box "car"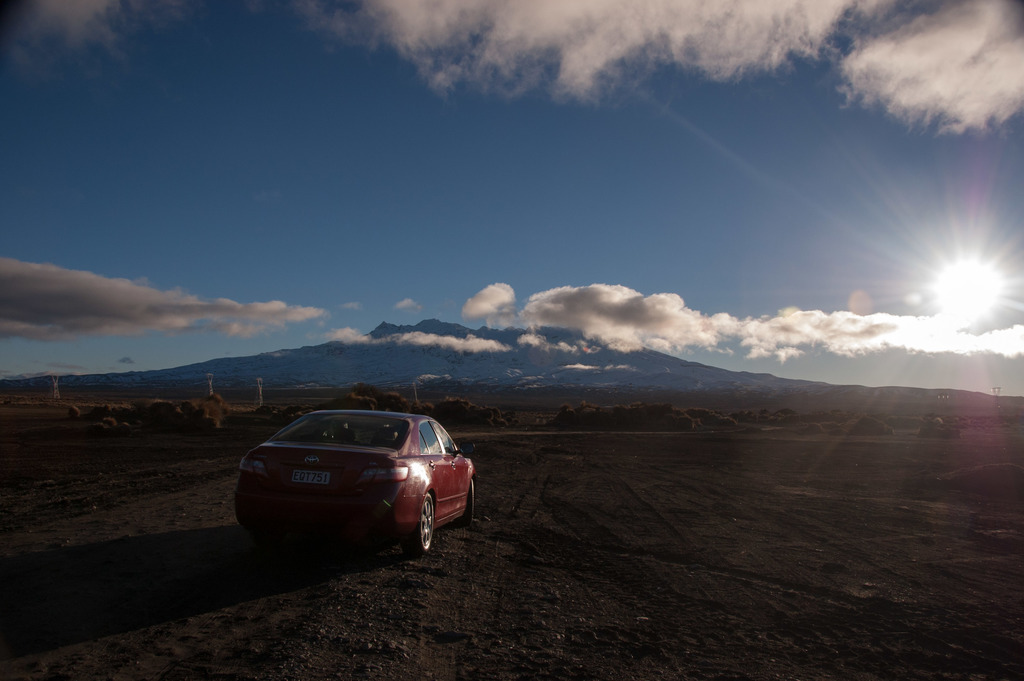
232,402,480,564
